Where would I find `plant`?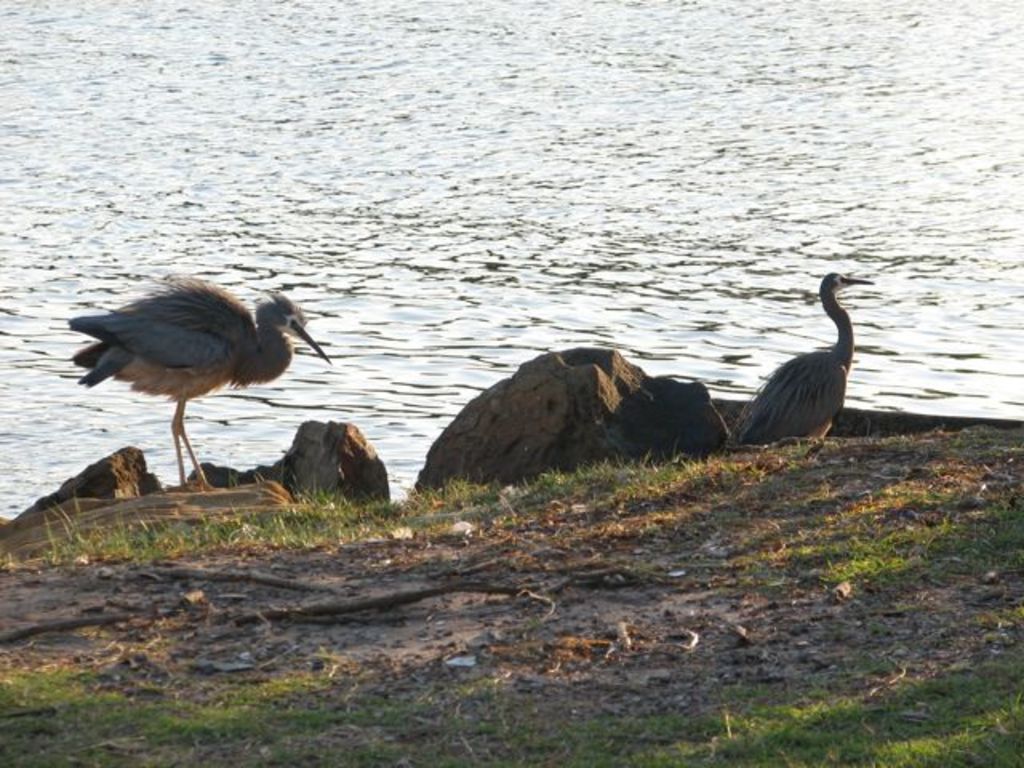
At [43, 515, 54, 550].
